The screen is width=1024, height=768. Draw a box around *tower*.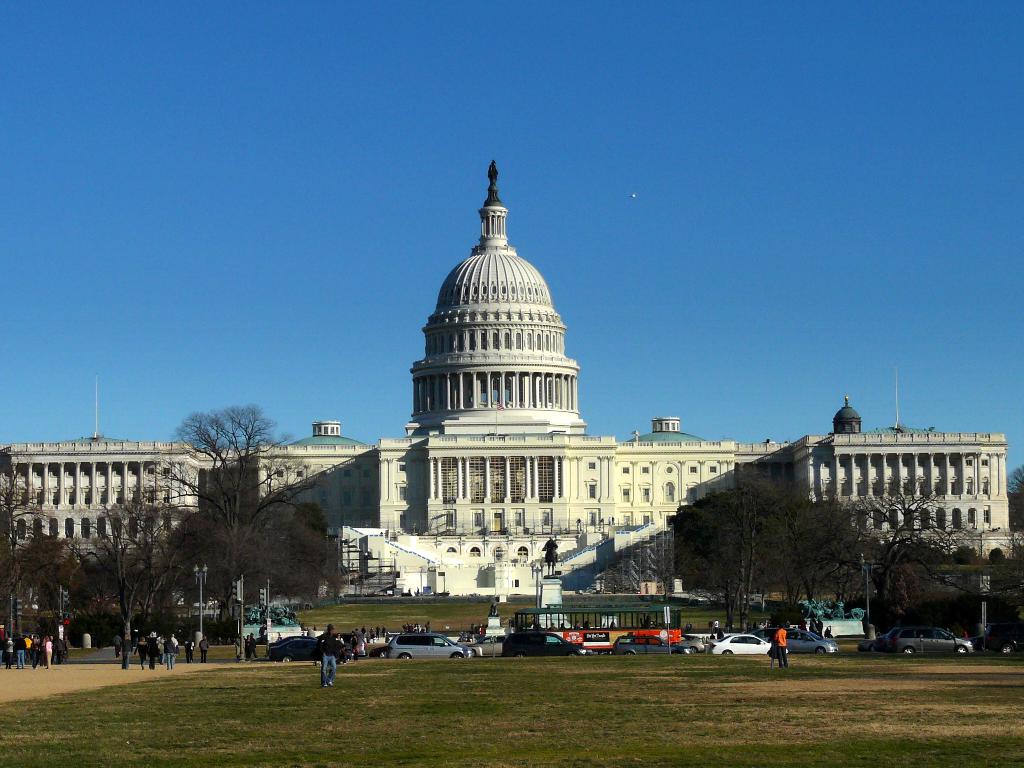
select_region(0, 142, 1023, 648).
